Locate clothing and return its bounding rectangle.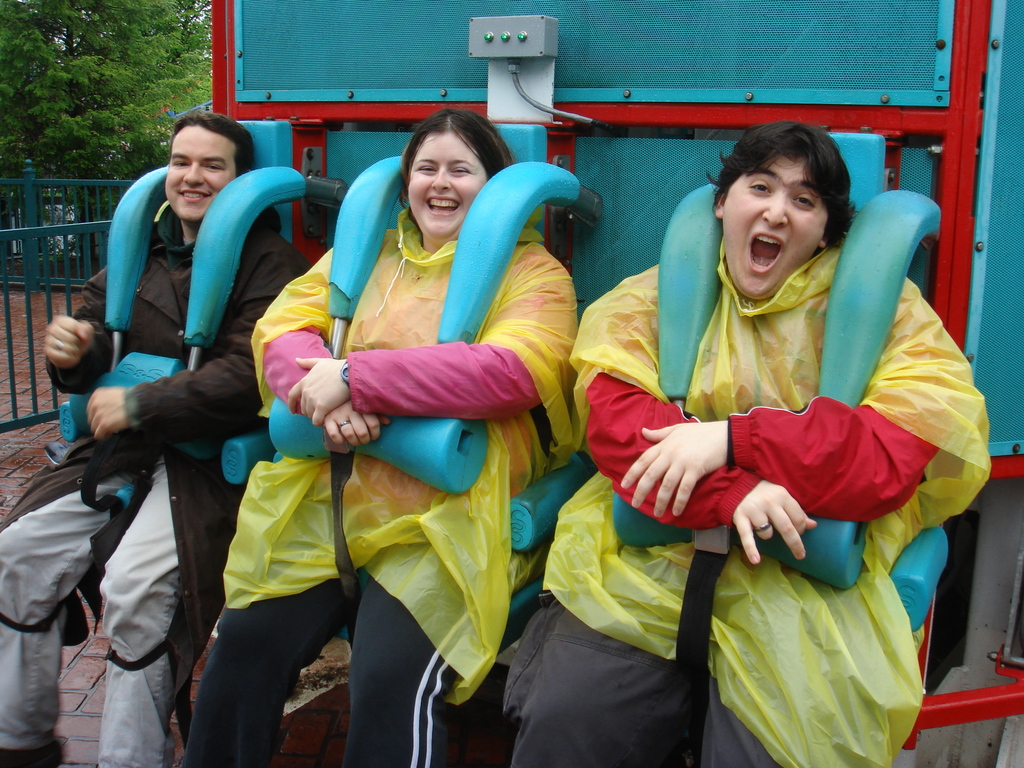
l=509, t=220, r=980, b=767.
